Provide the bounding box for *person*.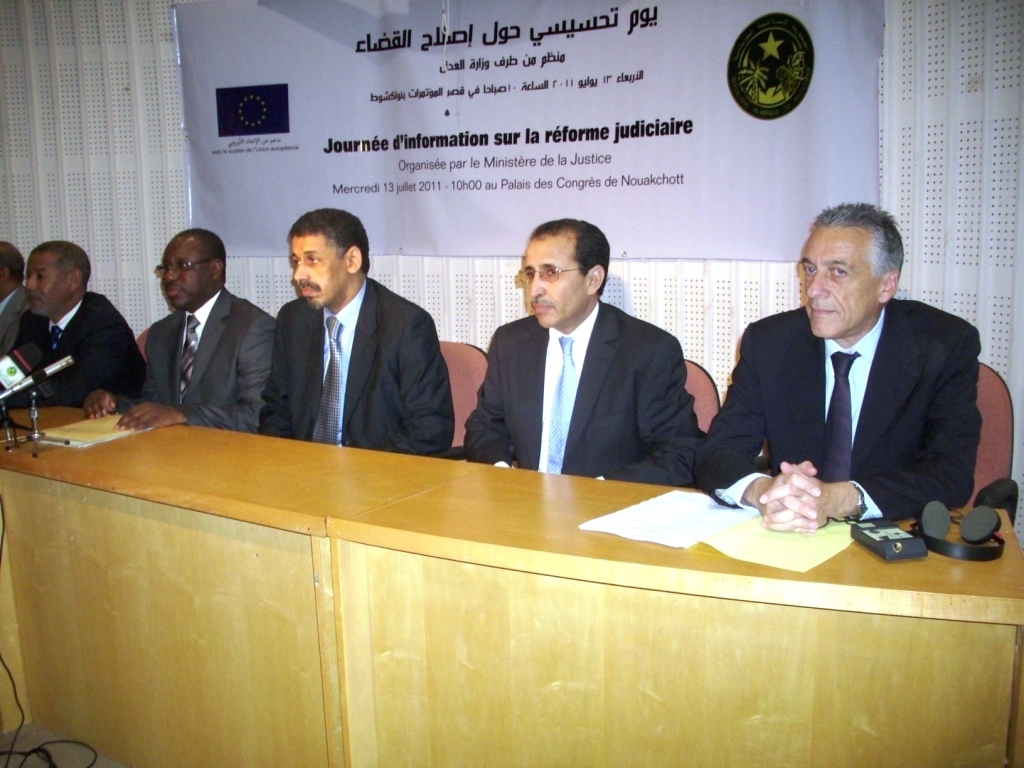
80:226:279:438.
